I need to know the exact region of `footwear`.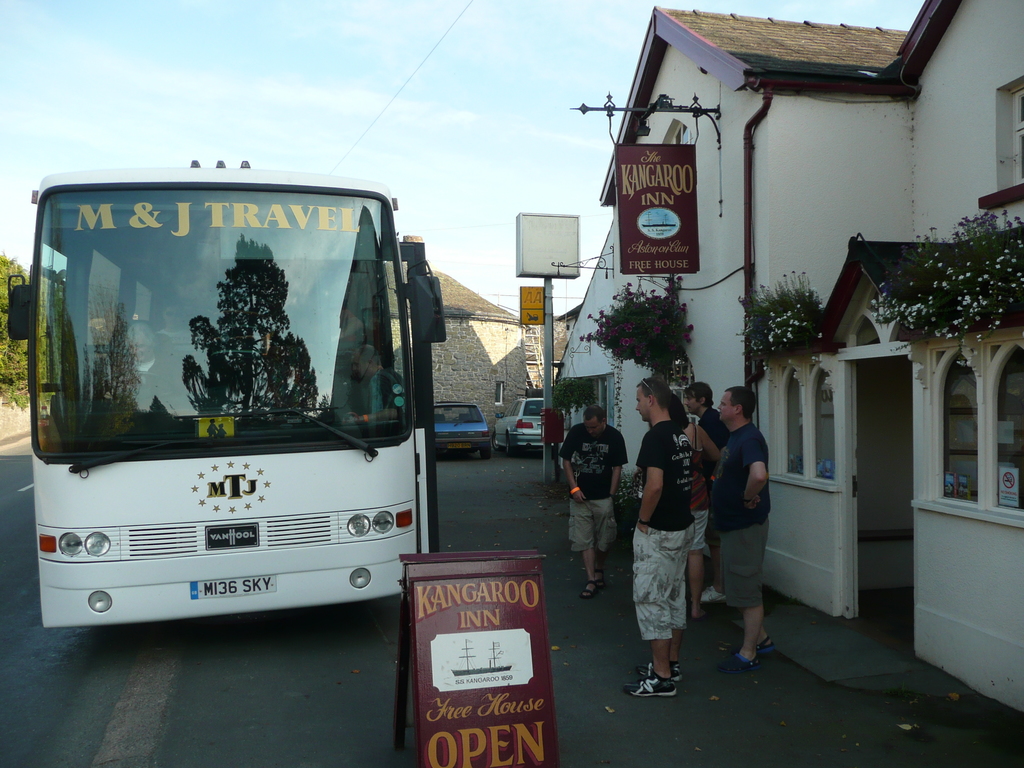
Region: (627,669,676,696).
